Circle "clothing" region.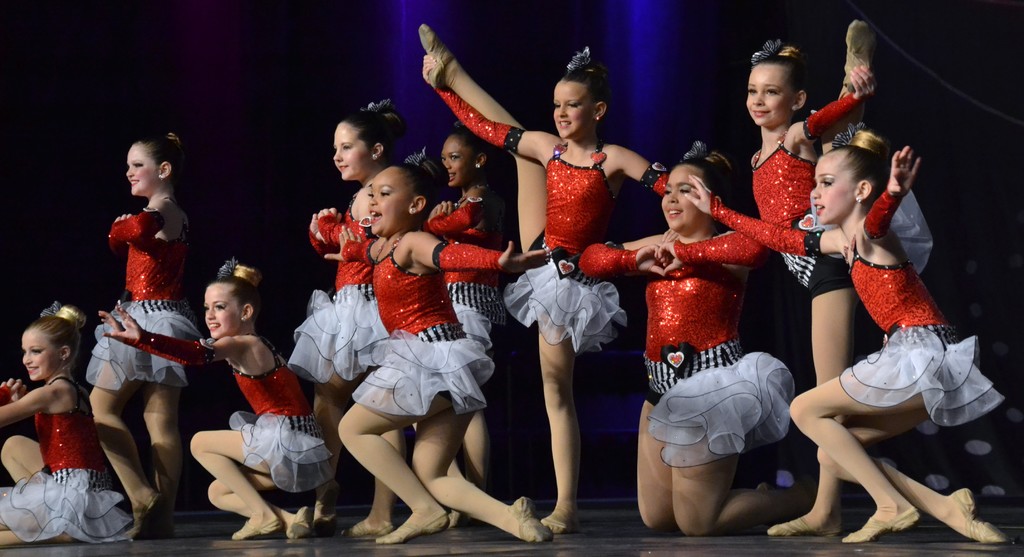
Region: 742/116/940/297.
